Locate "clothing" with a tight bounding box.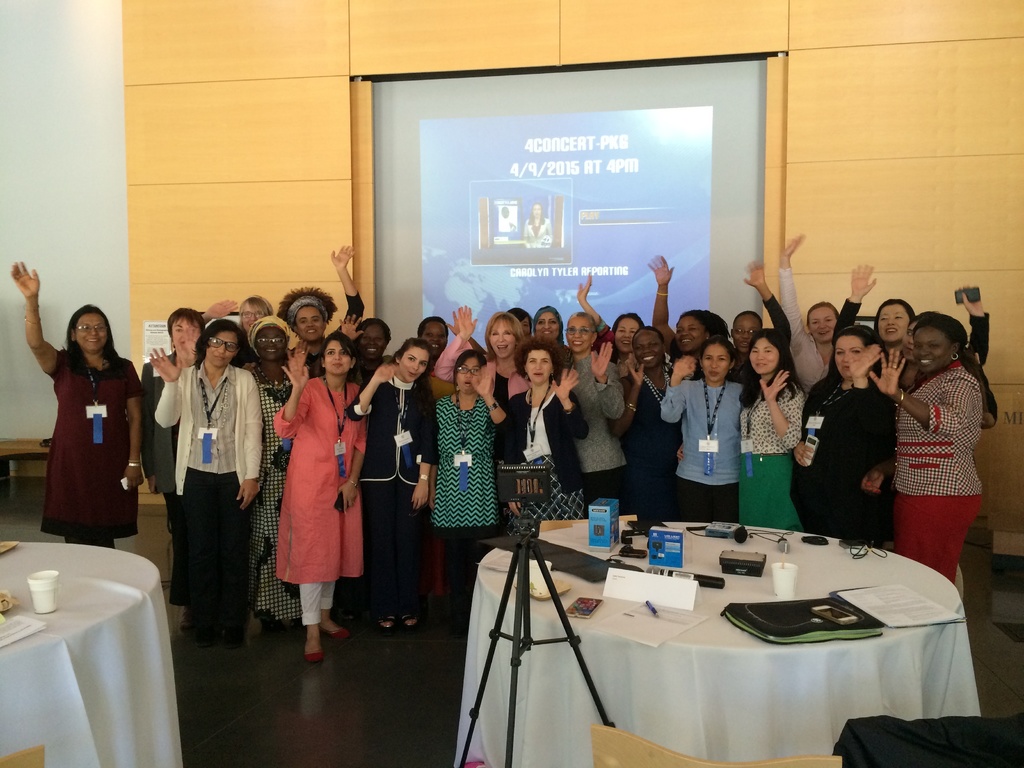
275/372/363/628.
